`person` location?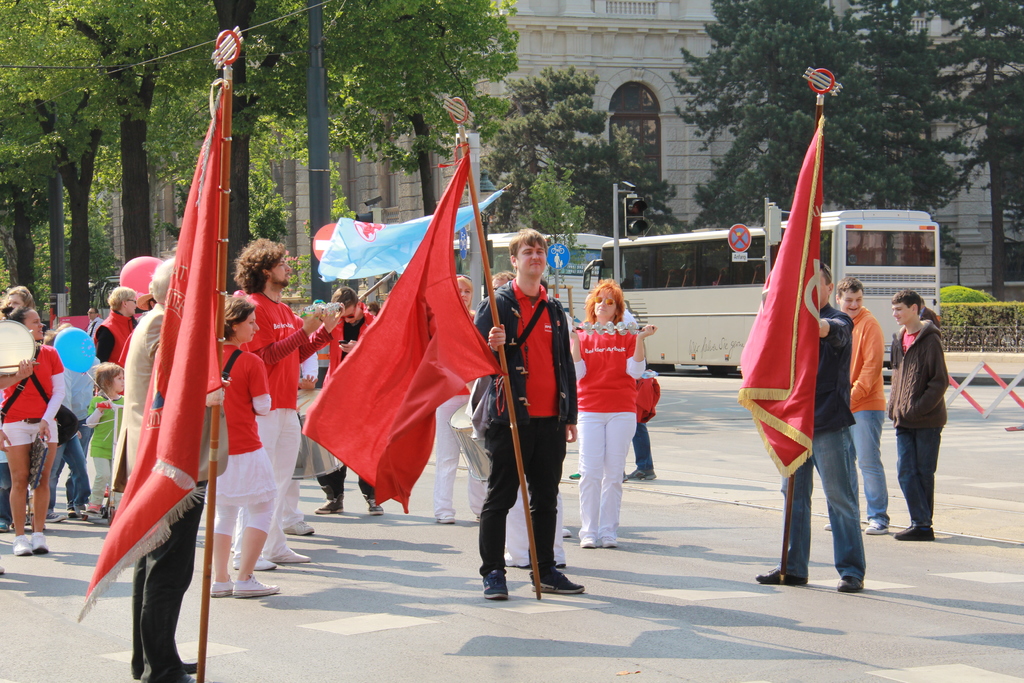
[x1=828, y1=272, x2=890, y2=534]
